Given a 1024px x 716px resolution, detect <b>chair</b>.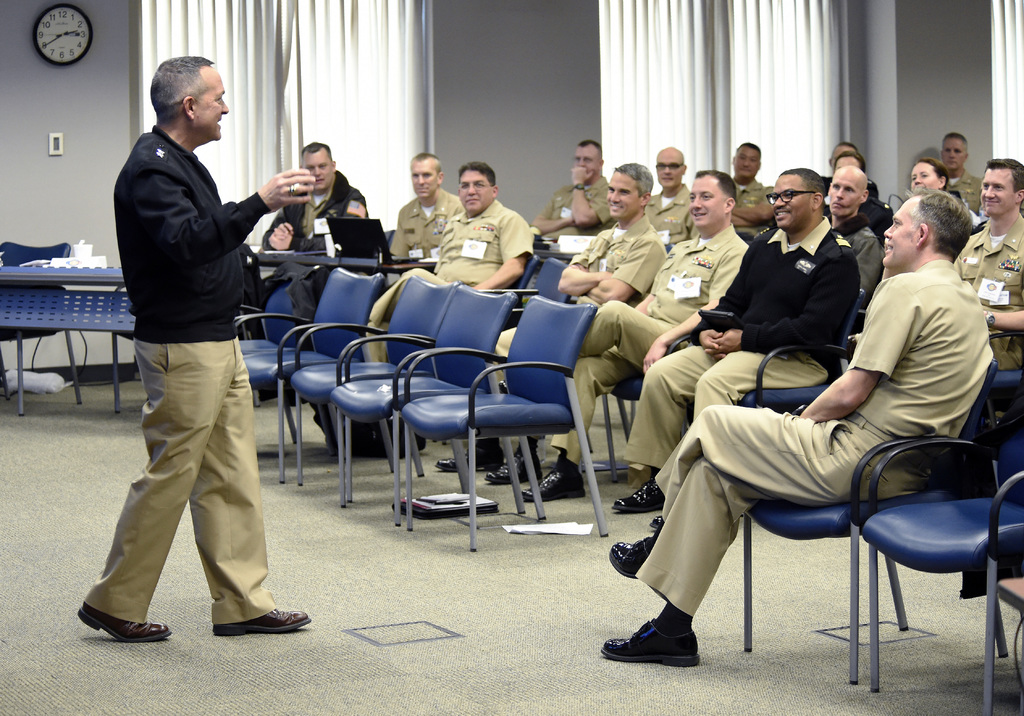
(392, 289, 602, 555).
